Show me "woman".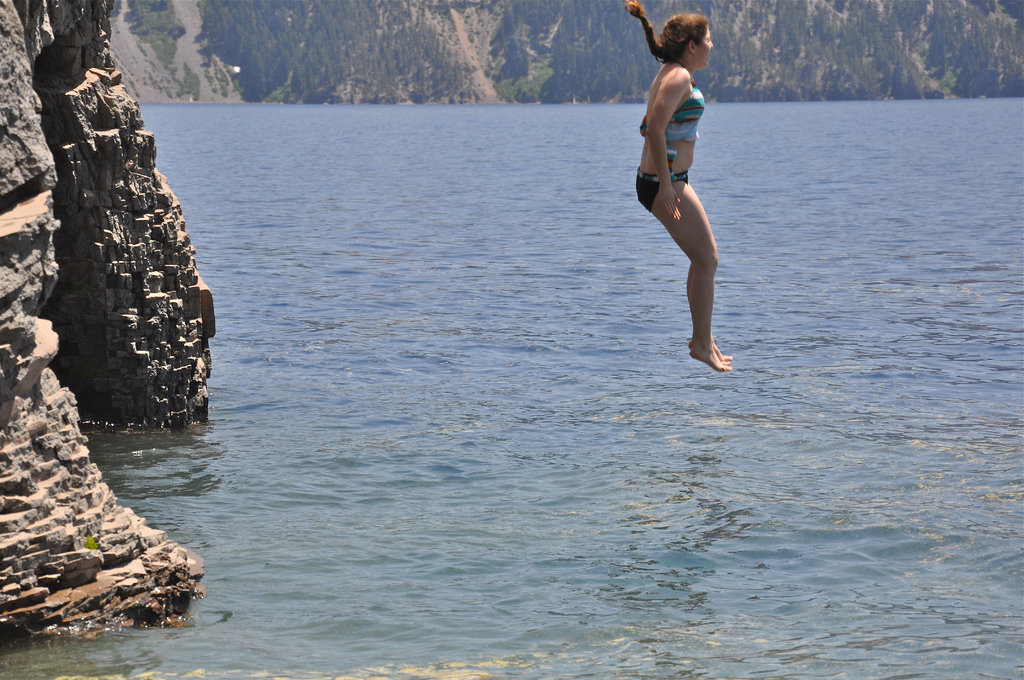
"woman" is here: 621/14/723/339.
